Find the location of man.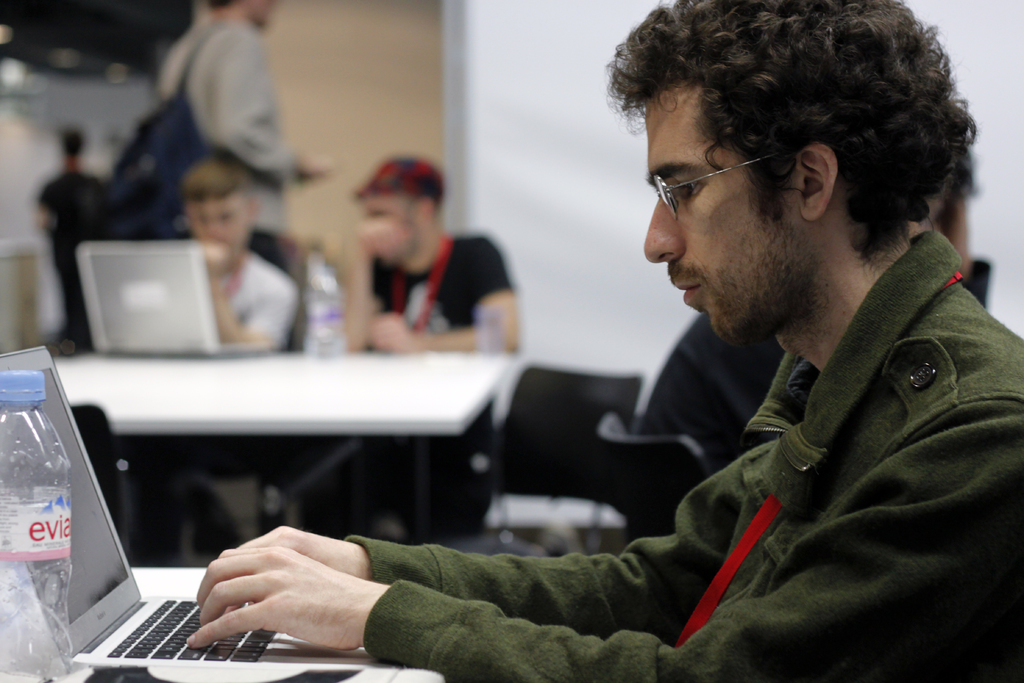
Location: [337, 149, 527, 366].
